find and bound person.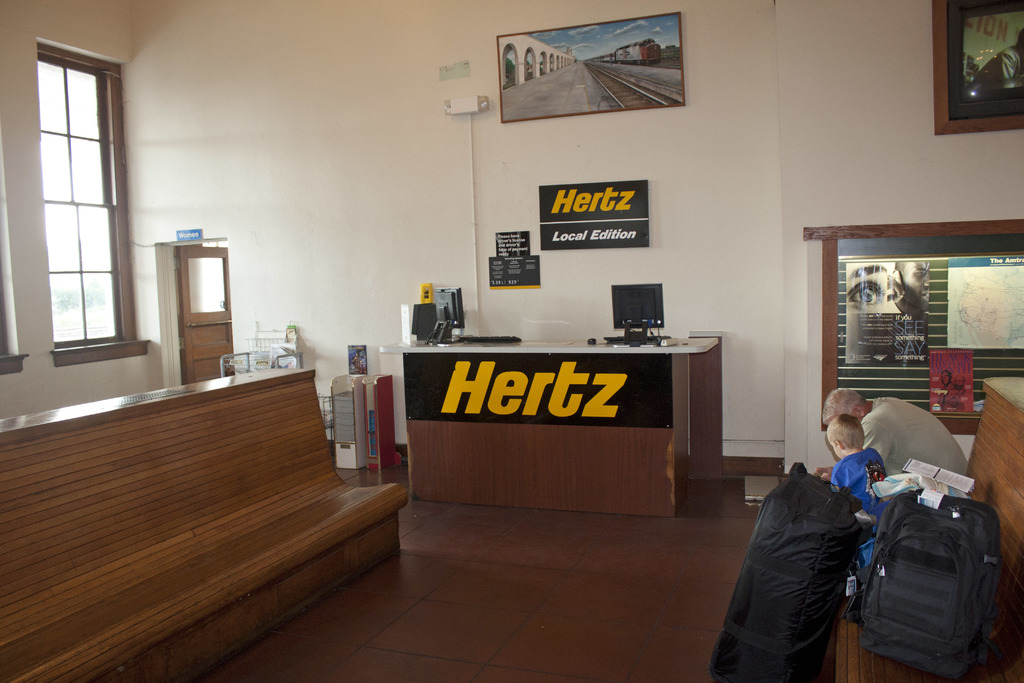
Bound: (817, 389, 973, 477).
